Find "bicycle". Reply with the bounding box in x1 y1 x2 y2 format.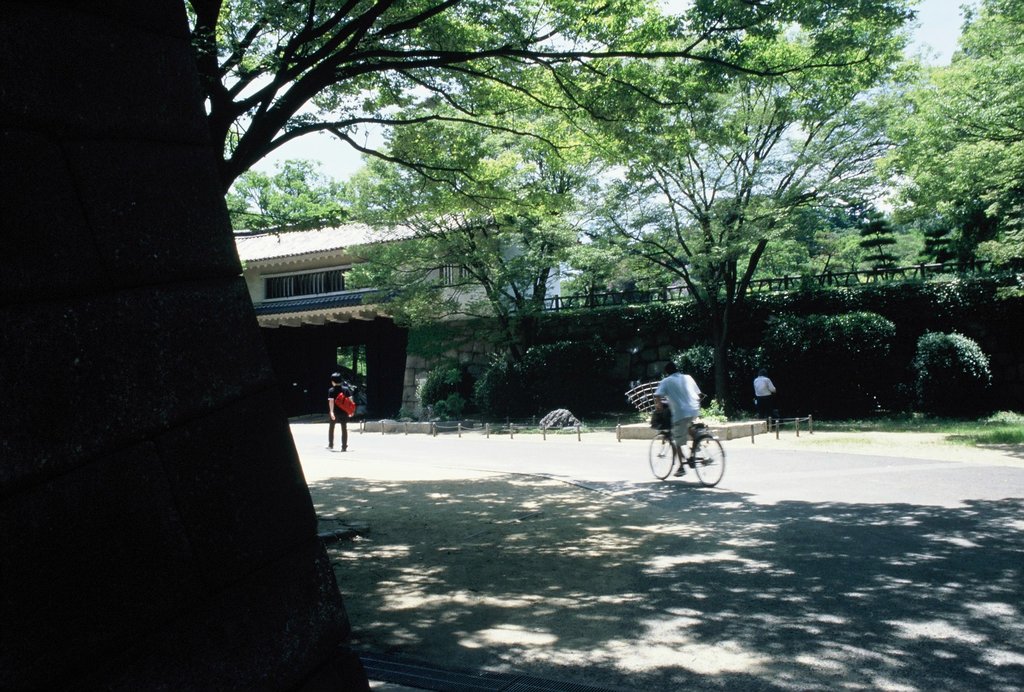
654 421 737 488.
